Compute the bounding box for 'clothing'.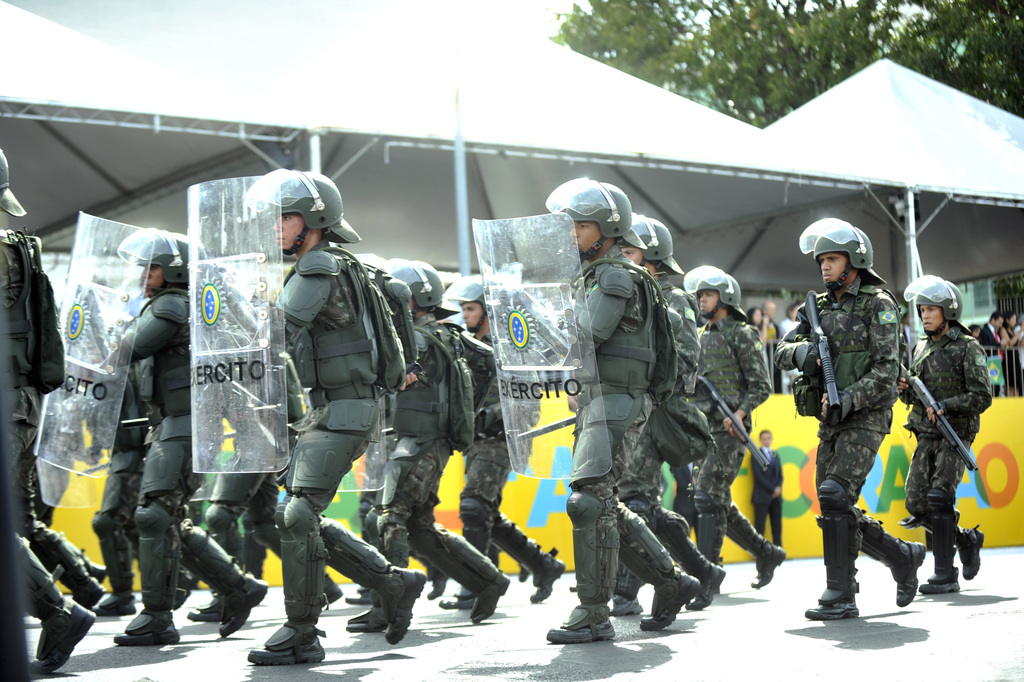
box(2, 219, 67, 619).
